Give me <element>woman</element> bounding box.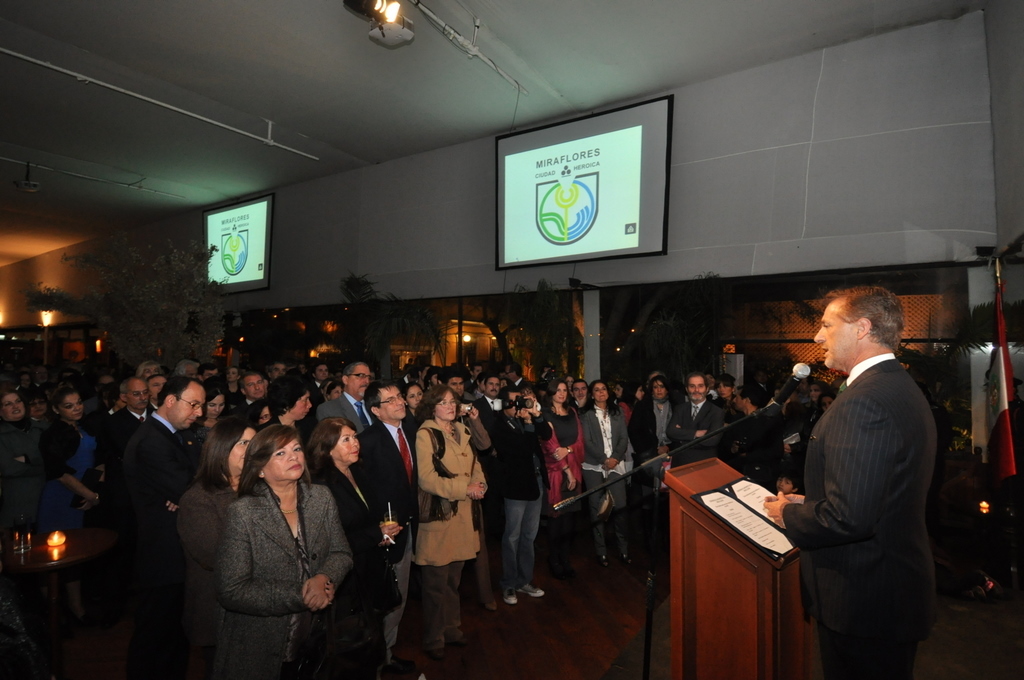
bbox=[542, 381, 591, 576].
